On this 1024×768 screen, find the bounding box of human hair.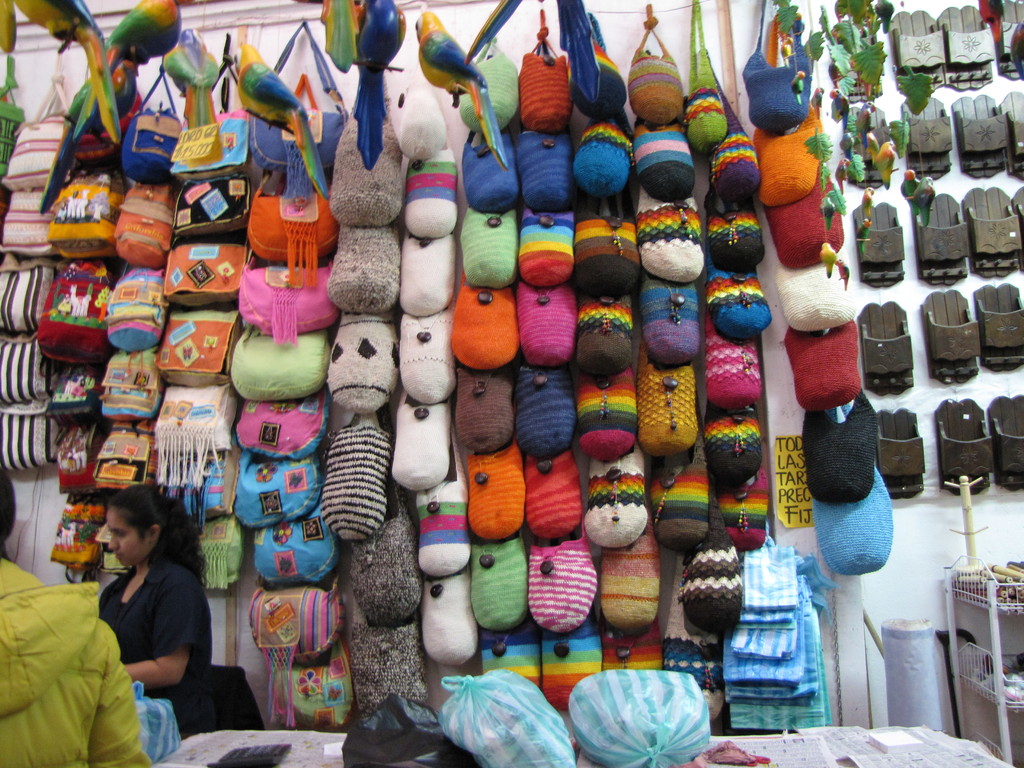
Bounding box: (left=110, top=479, right=212, bottom=587).
